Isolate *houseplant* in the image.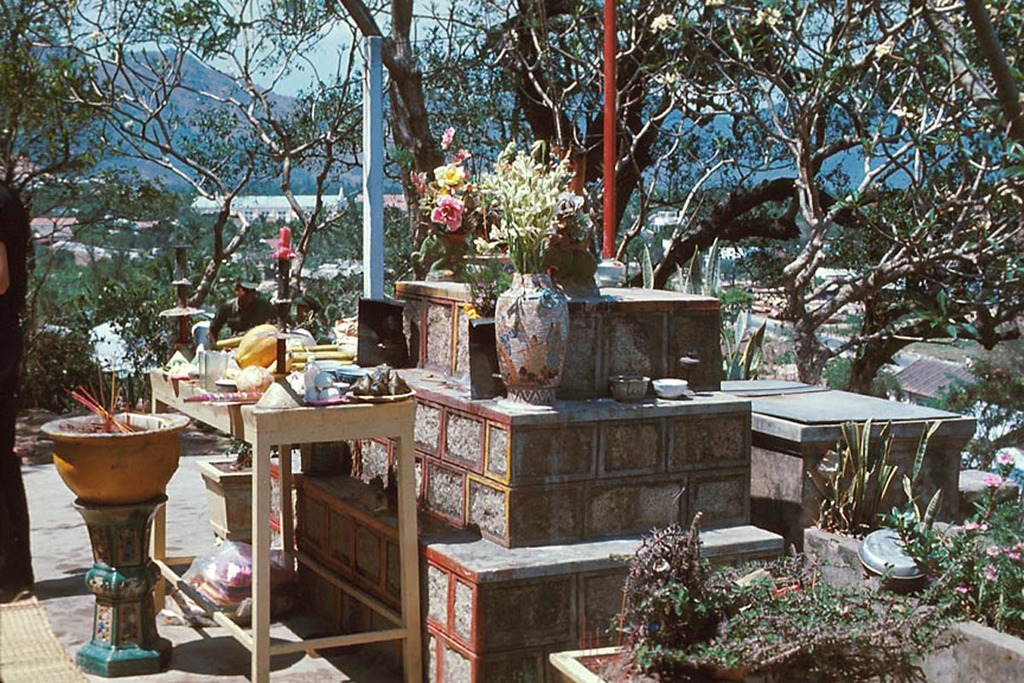
Isolated region: l=798, t=413, r=901, b=549.
